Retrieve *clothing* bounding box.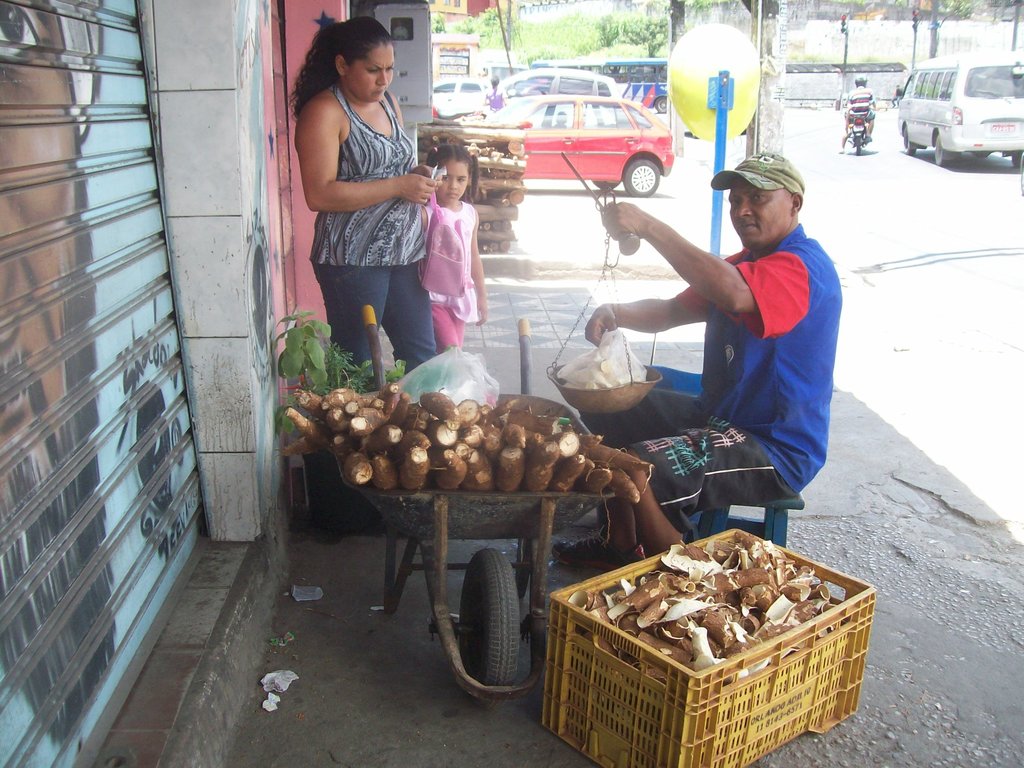
Bounding box: 687:219:829:494.
